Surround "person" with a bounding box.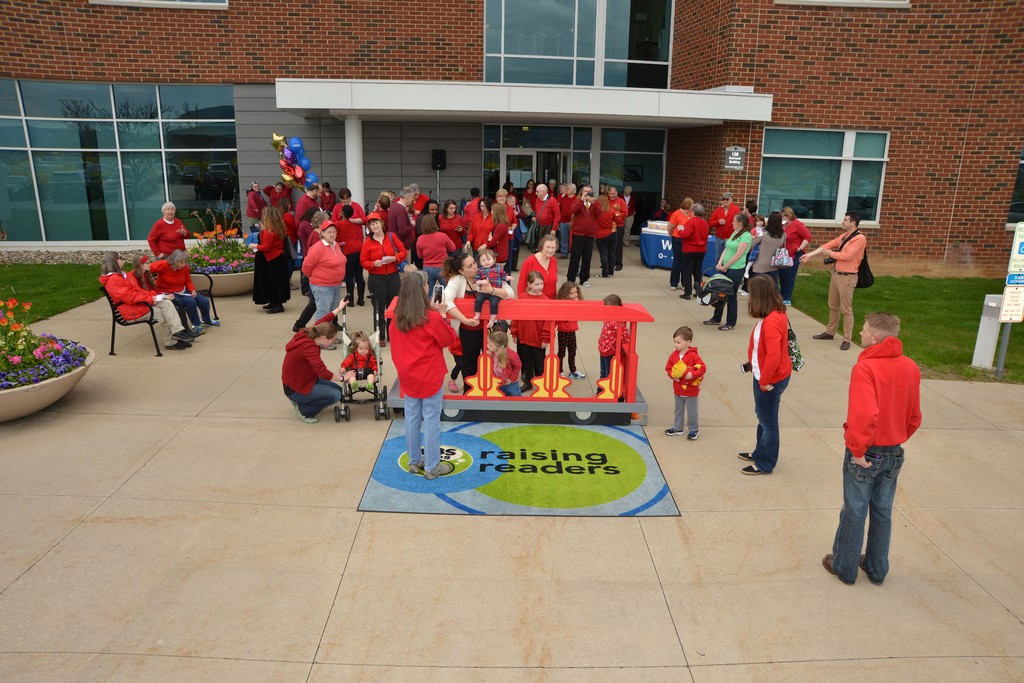
<bbox>141, 253, 212, 326</bbox>.
